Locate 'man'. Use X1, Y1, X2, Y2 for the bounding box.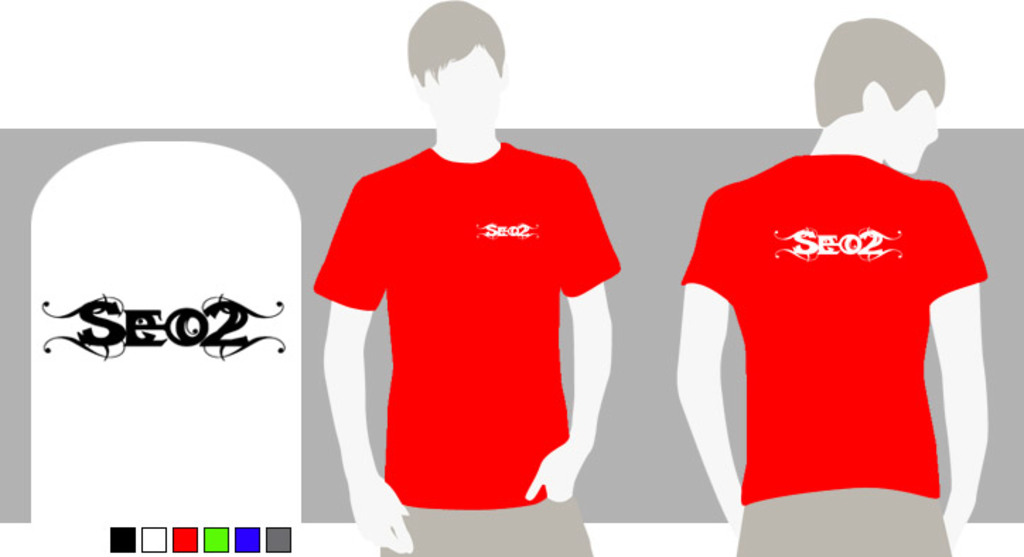
298, 0, 622, 556.
